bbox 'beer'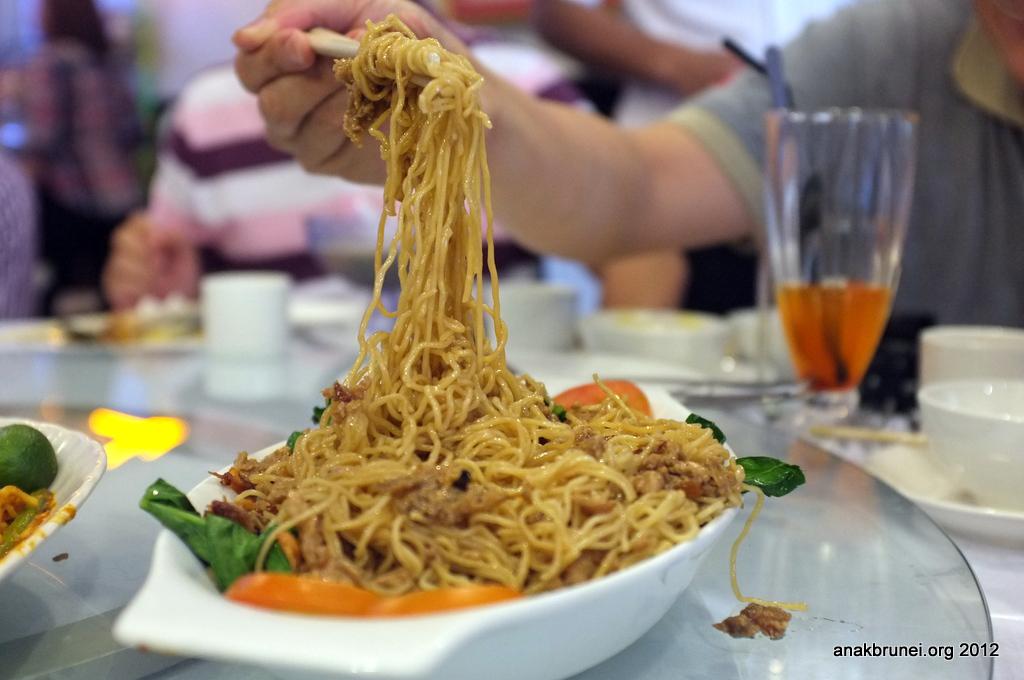
(x1=780, y1=273, x2=896, y2=393)
